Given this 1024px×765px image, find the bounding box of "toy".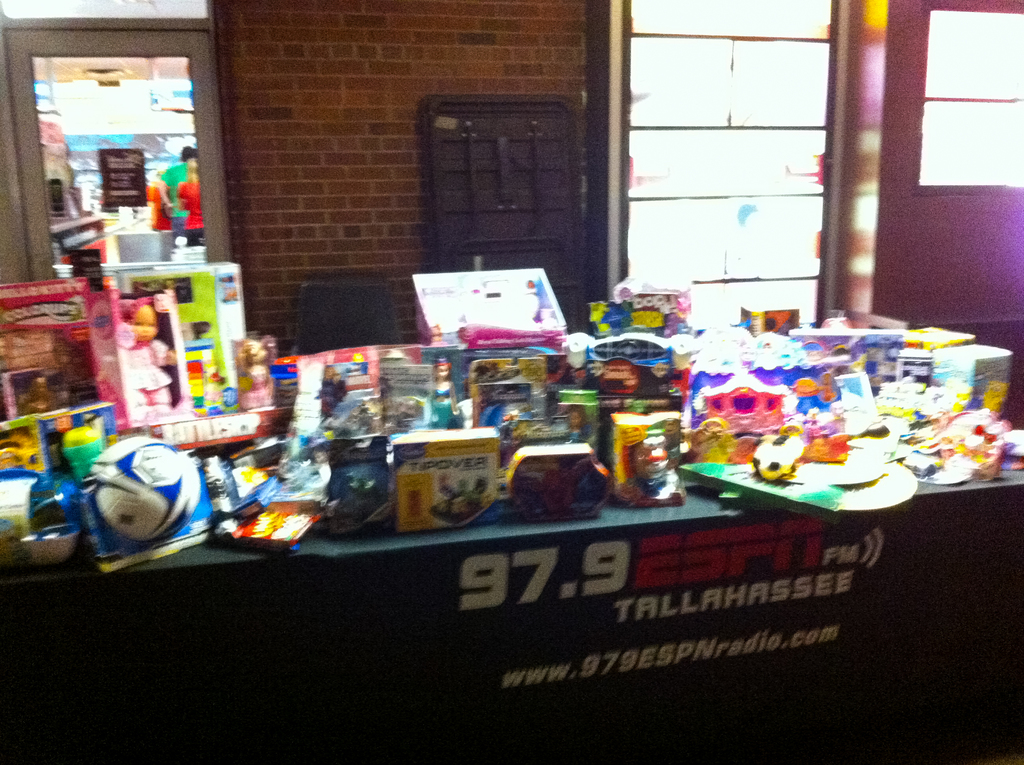
select_region(627, 435, 675, 500).
